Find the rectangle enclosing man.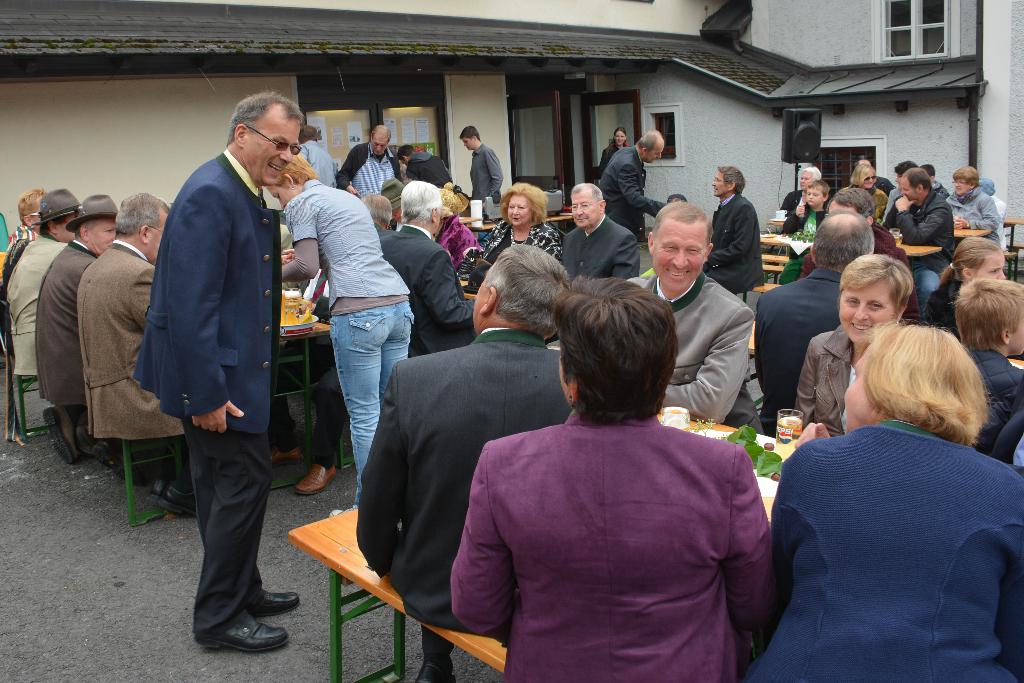
BBox(628, 200, 766, 436).
